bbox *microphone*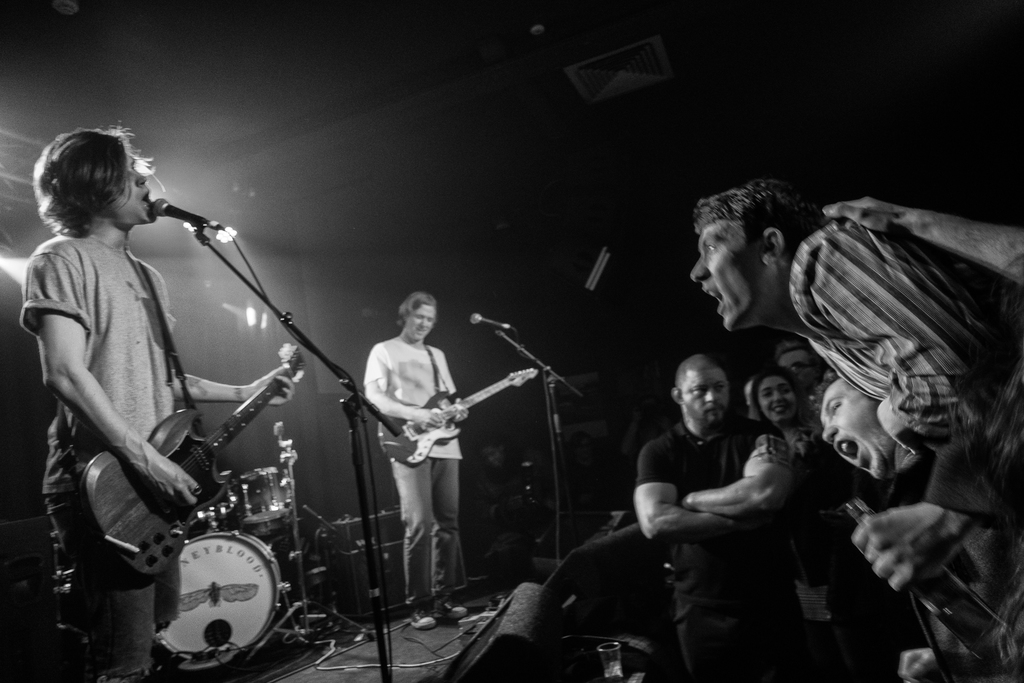
x1=470, y1=311, x2=516, y2=331
